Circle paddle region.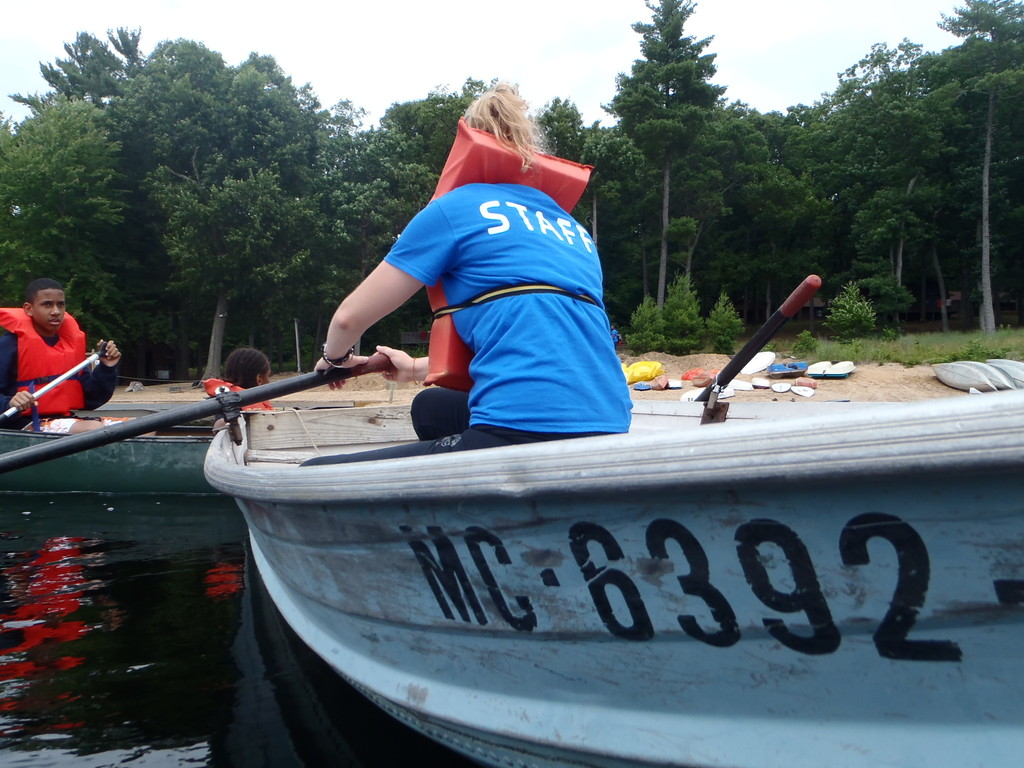
Region: x1=0 y1=349 x2=384 y2=472.
